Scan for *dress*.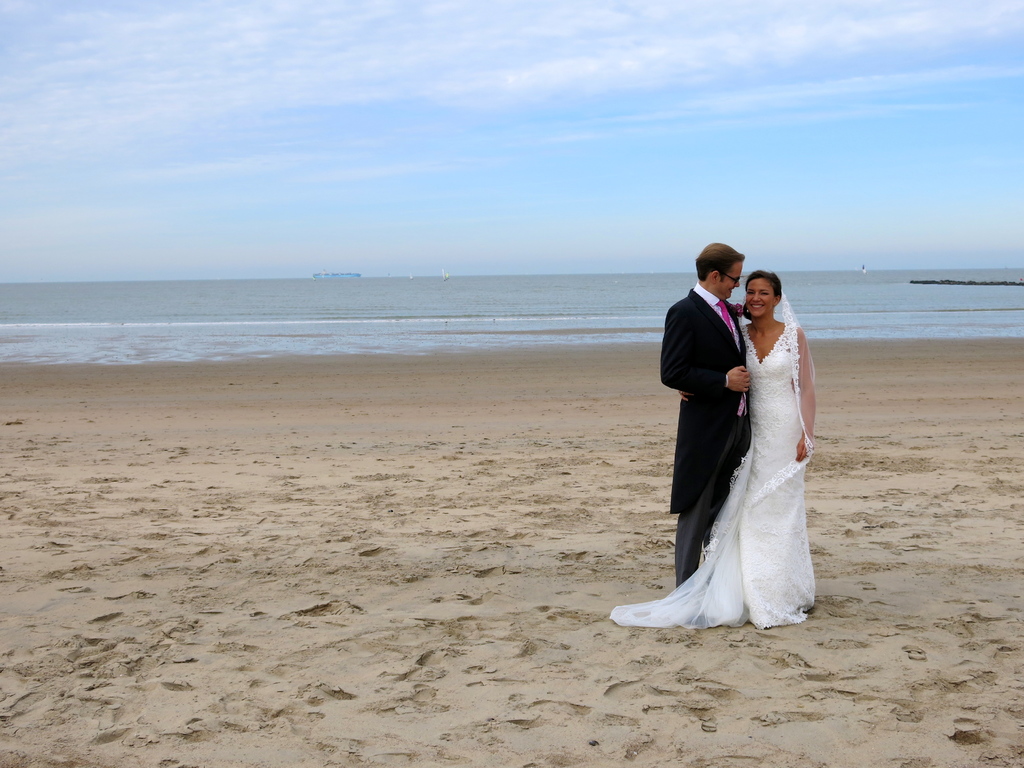
Scan result: <box>614,324,822,625</box>.
